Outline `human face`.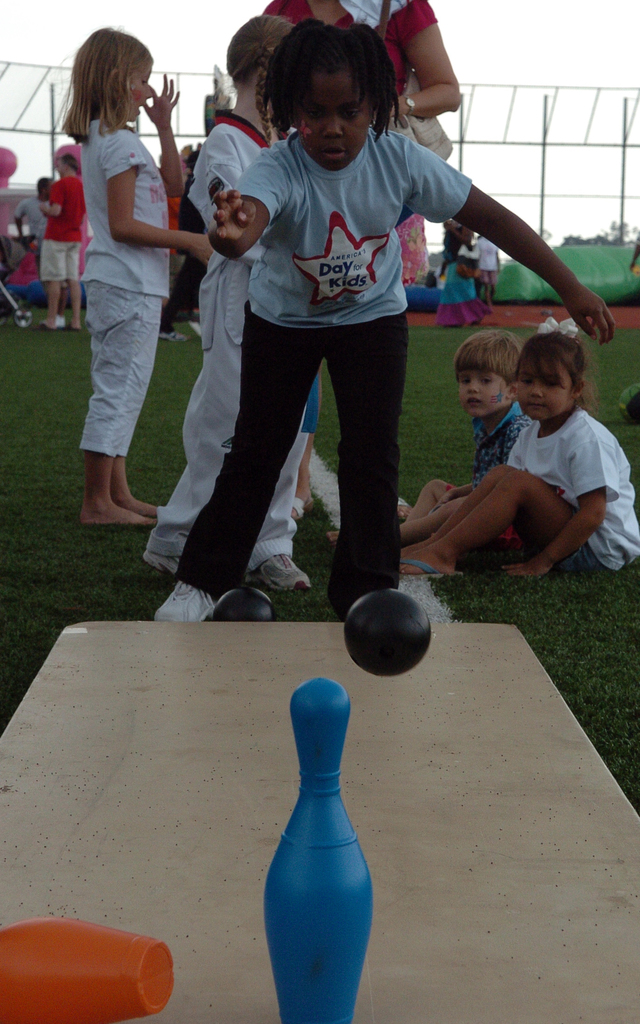
Outline: (left=115, top=62, right=152, bottom=118).
